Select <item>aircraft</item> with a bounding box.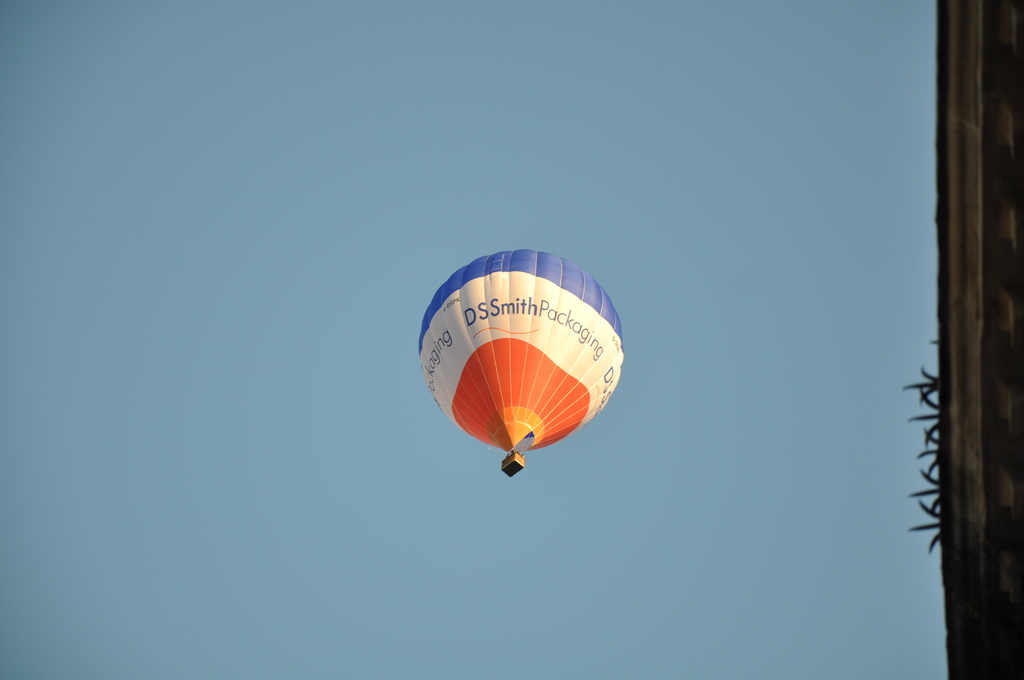
[419, 250, 627, 478].
